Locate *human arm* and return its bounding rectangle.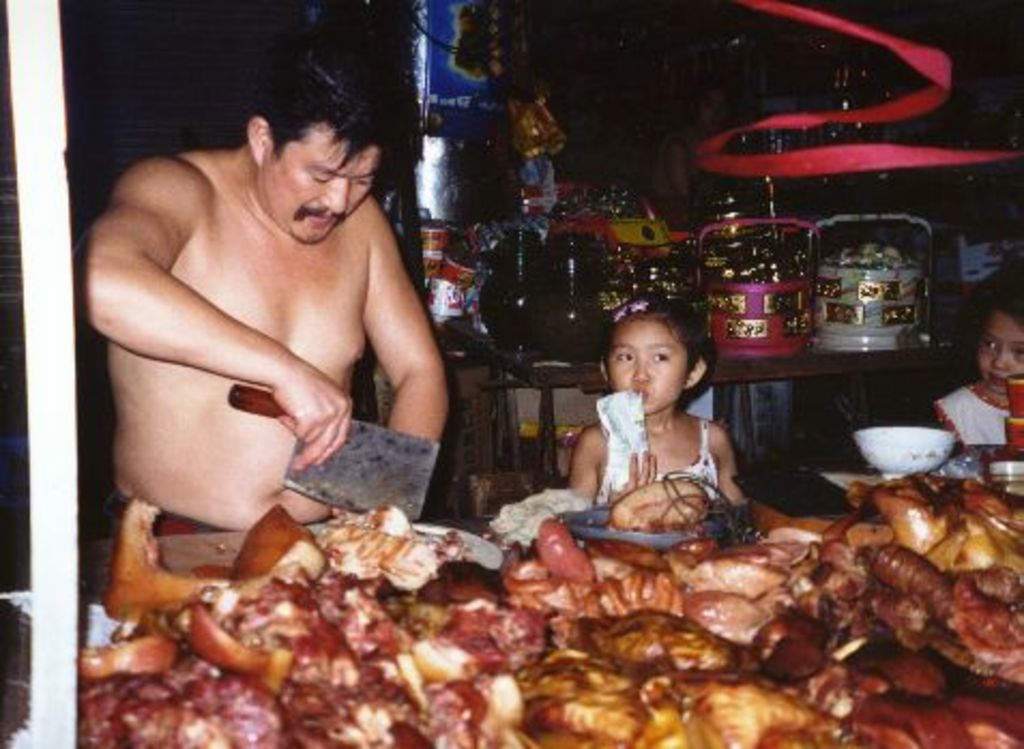
[left=702, top=414, right=745, bottom=504].
